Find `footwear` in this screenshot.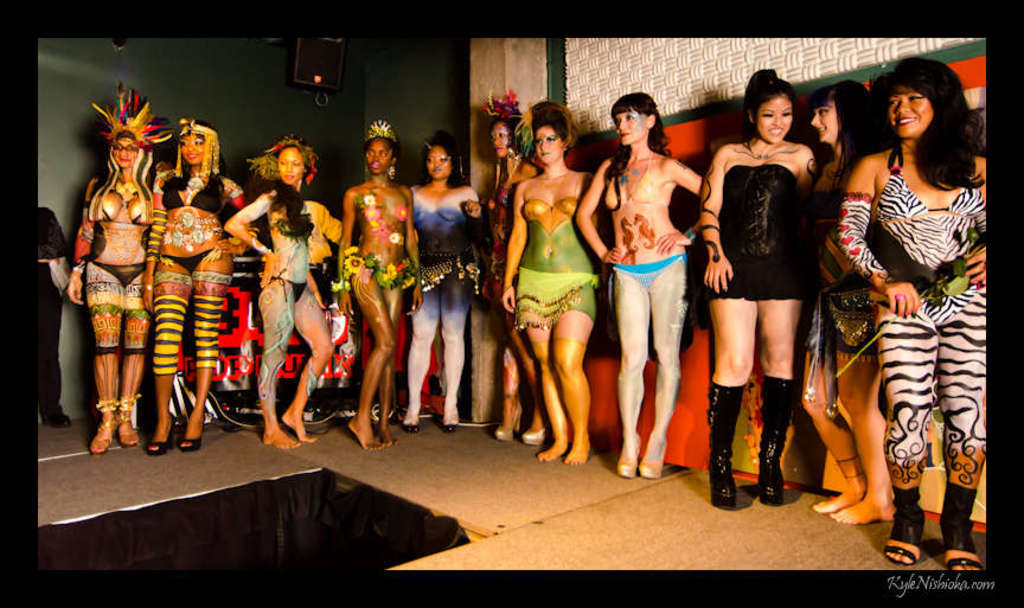
The bounding box for `footwear` is BBox(119, 395, 142, 454).
